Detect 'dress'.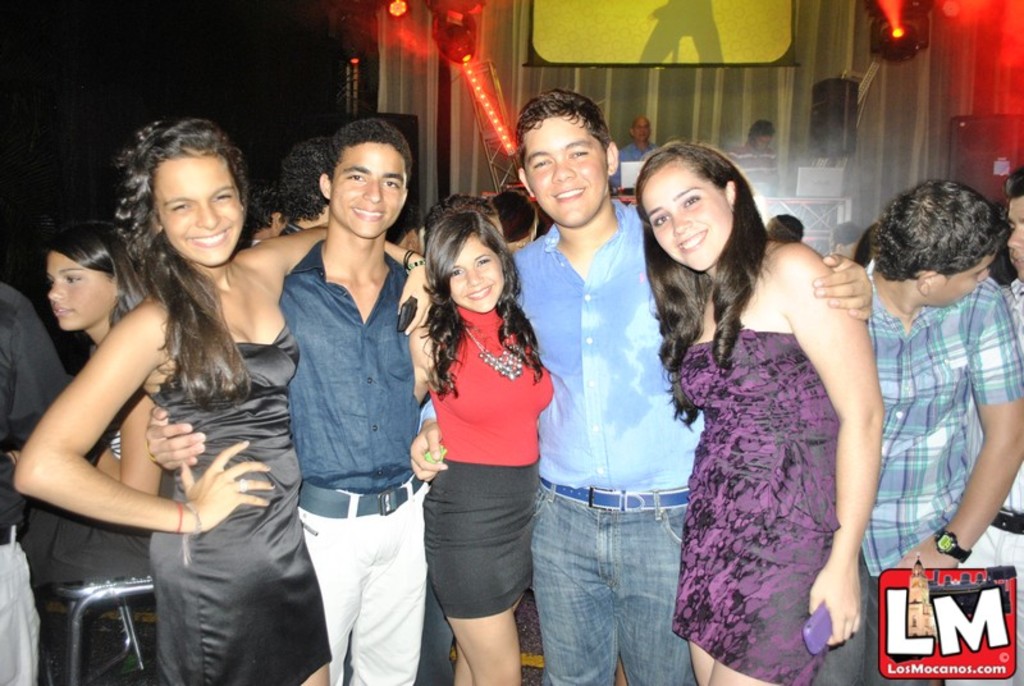
Detected at detection(422, 303, 557, 619).
